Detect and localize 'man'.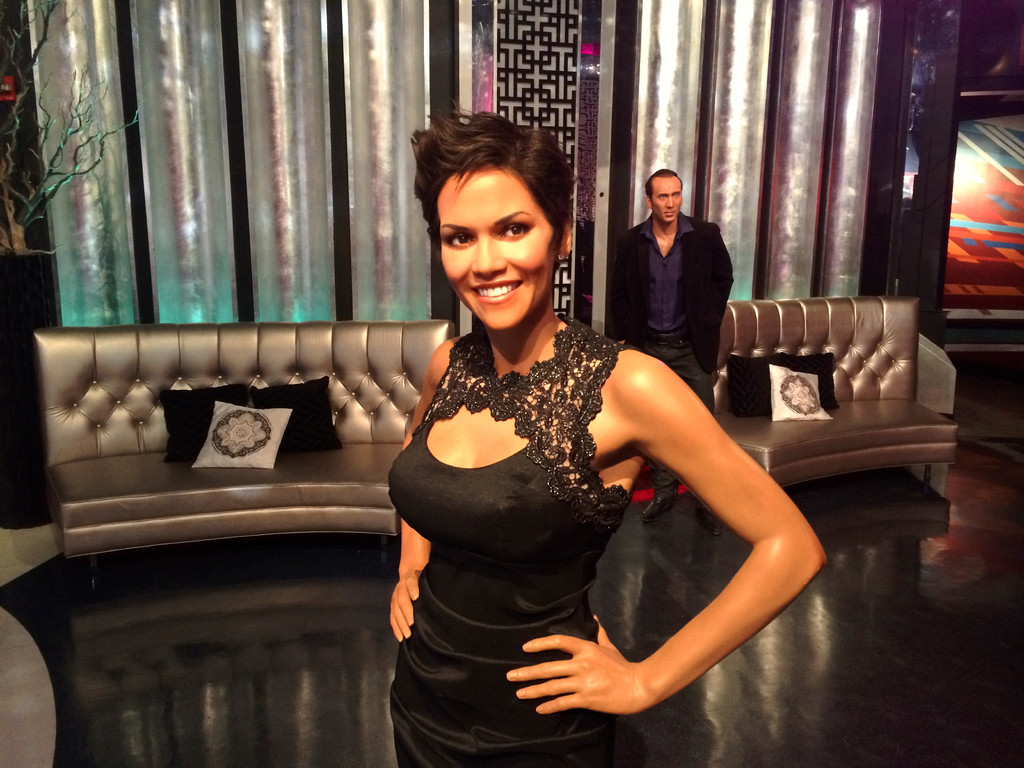
Localized at bbox(597, 166, 740, 538).
